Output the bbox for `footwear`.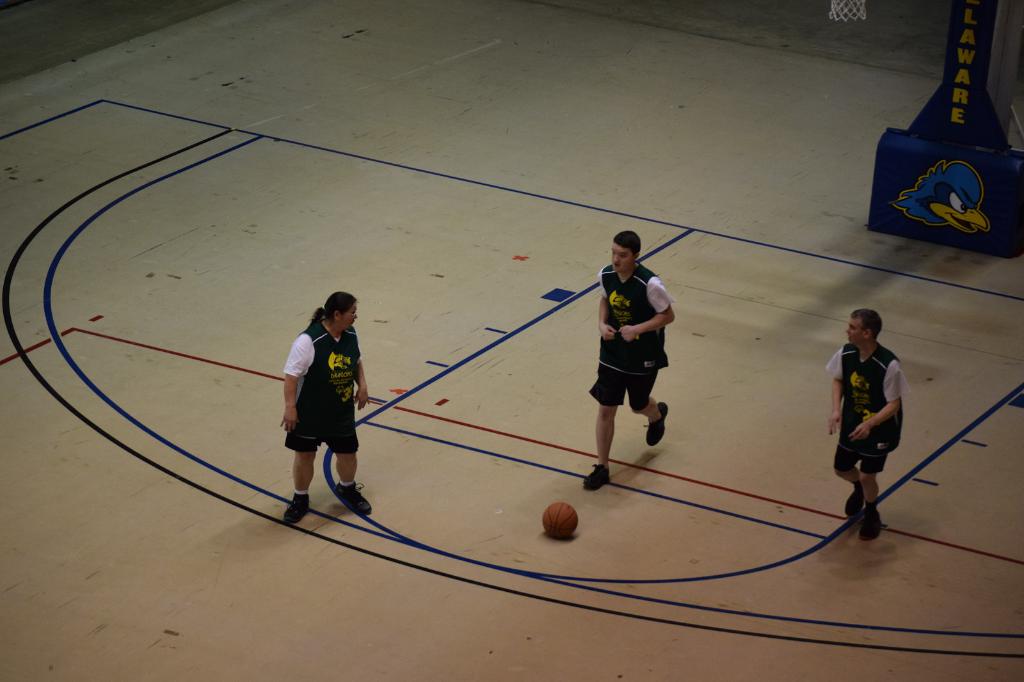
bbox=[584, 462, 620, 495].
